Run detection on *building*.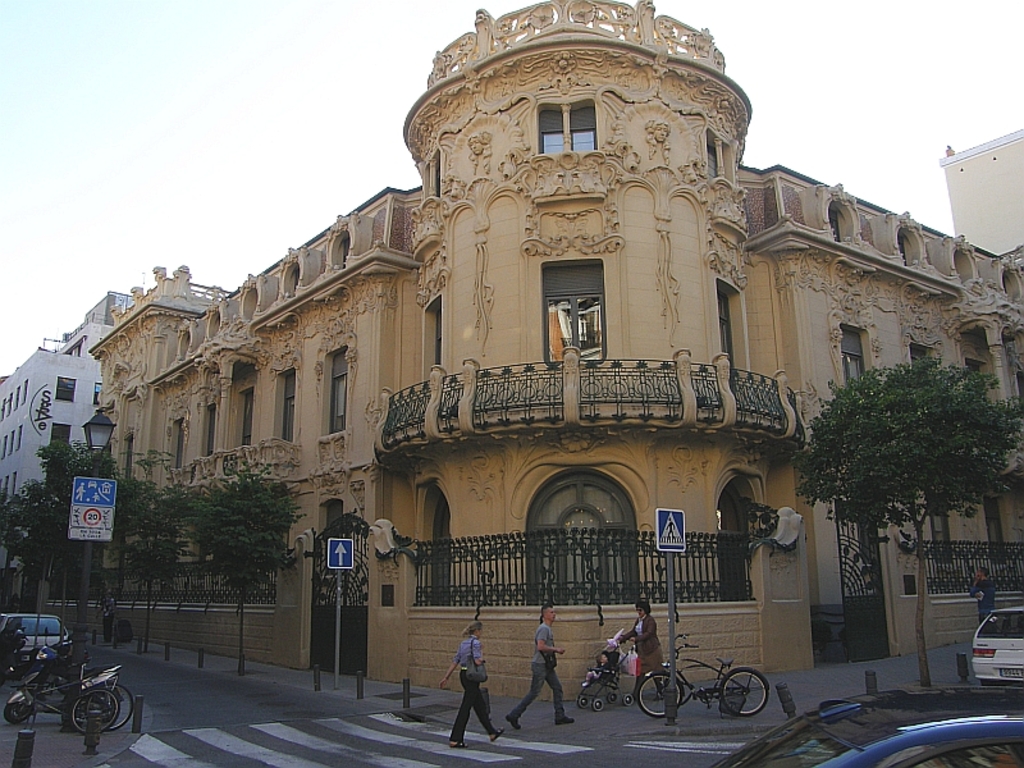
Result: (left=0, top=289, right=132, bottom=499).
